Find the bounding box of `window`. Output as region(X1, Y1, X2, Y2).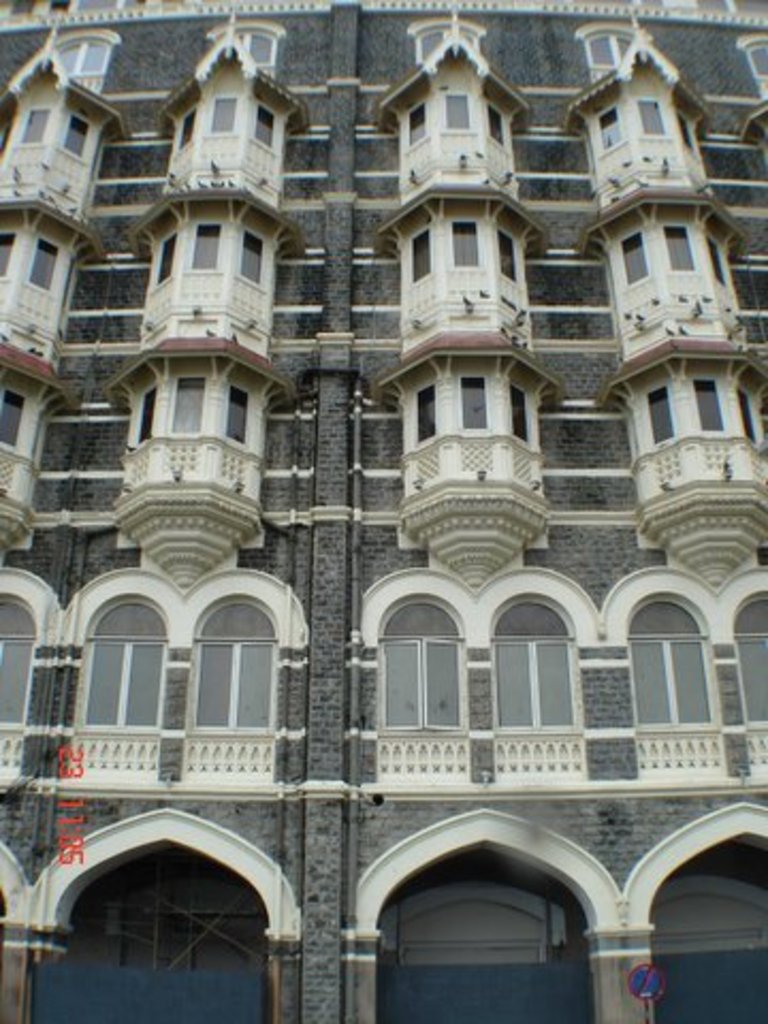
region(0, 230, 58, 305).
